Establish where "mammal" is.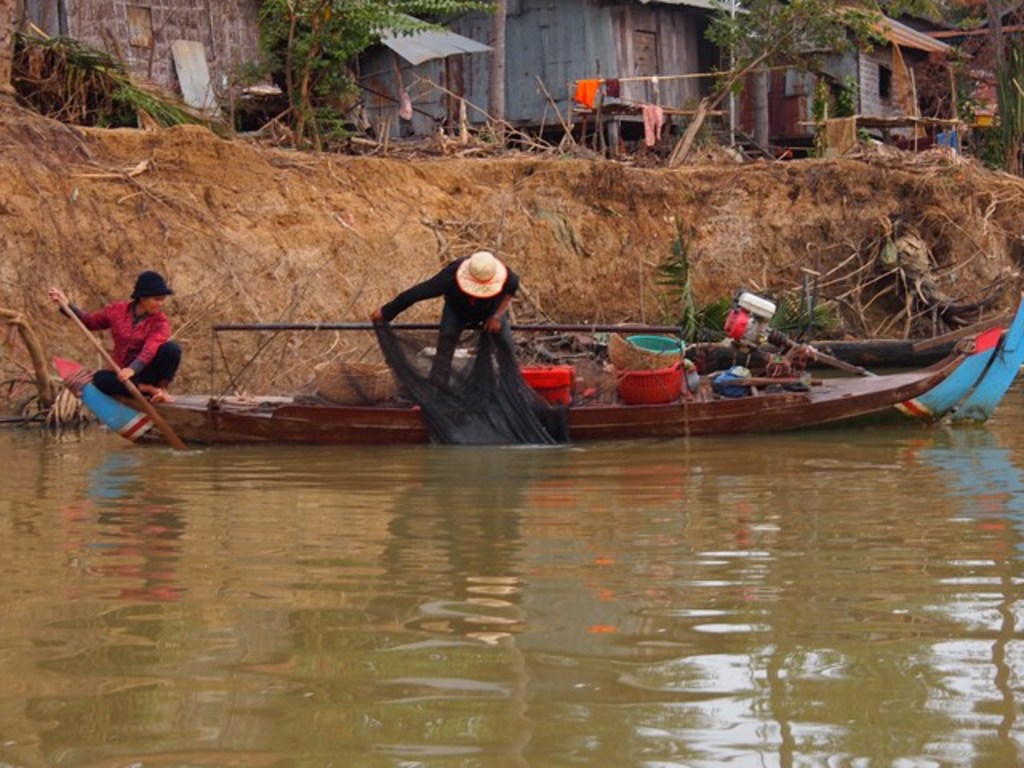
Established at bbox(46, 266, 187, 402).
